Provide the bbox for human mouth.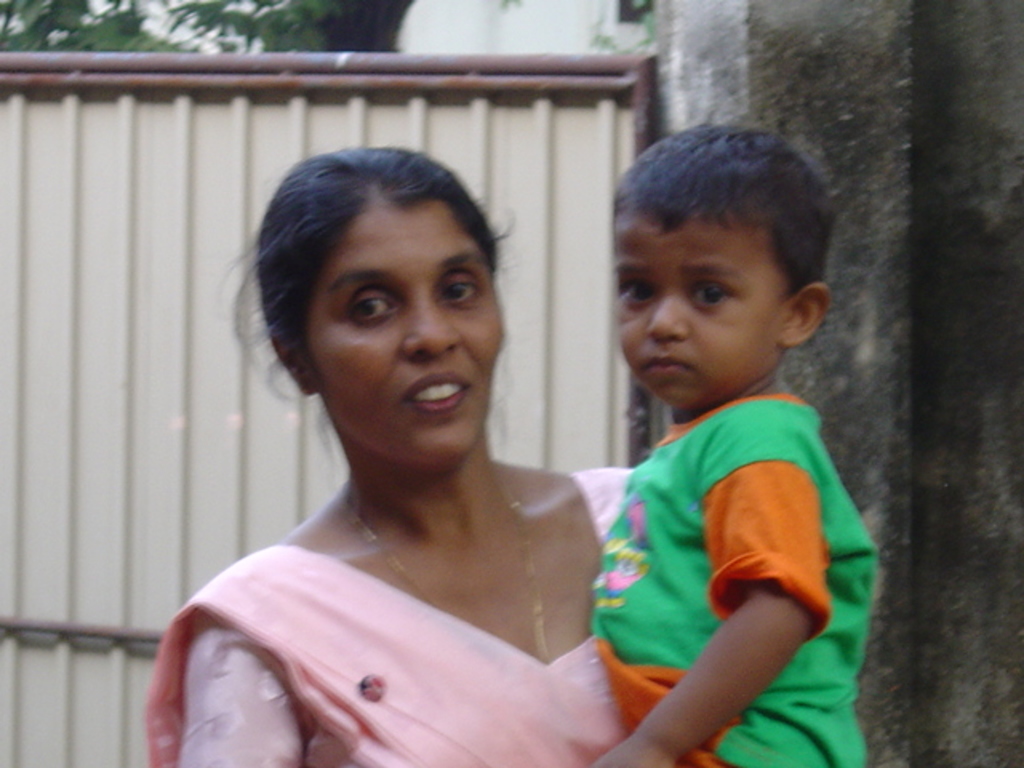
detection(400, 368, 470, 413).
